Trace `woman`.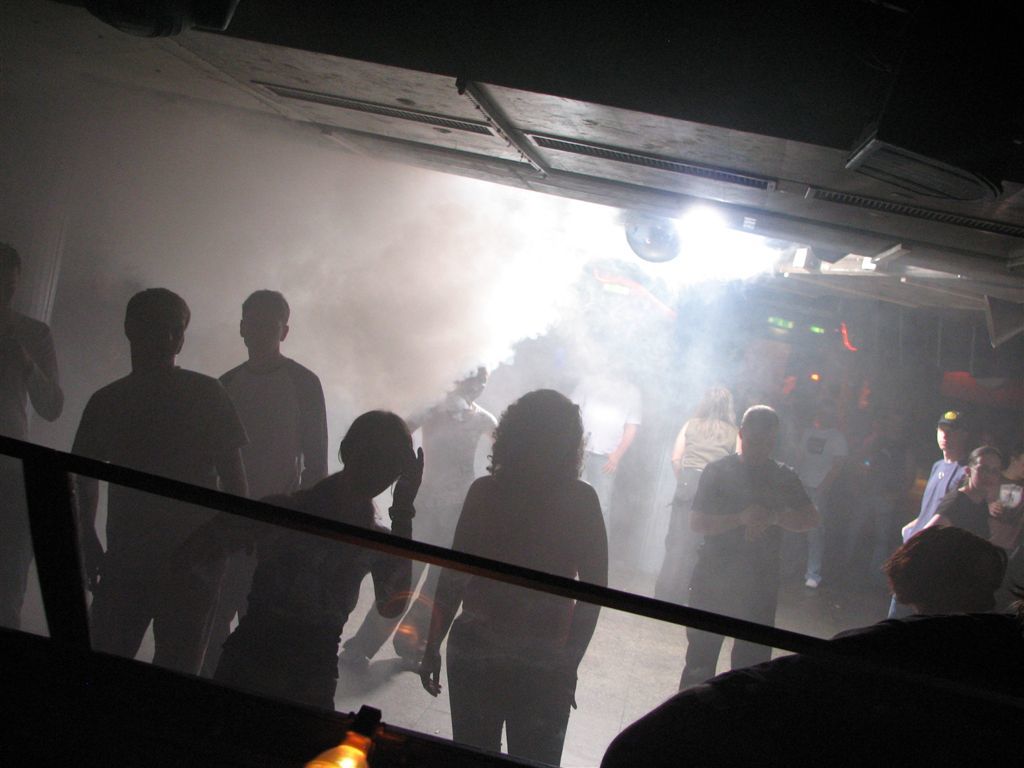
Traced to Rect(425, 390, 612, 767).
